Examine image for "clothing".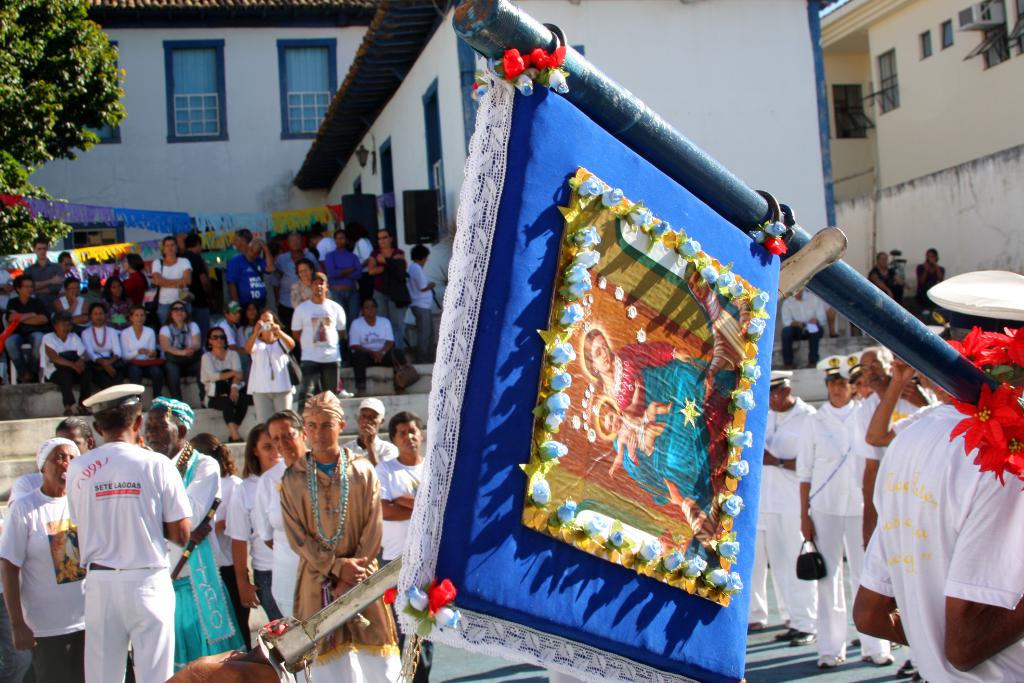
Examination result: {"left": 0, "top": 481, "right": 90, "bottom": 682}.
